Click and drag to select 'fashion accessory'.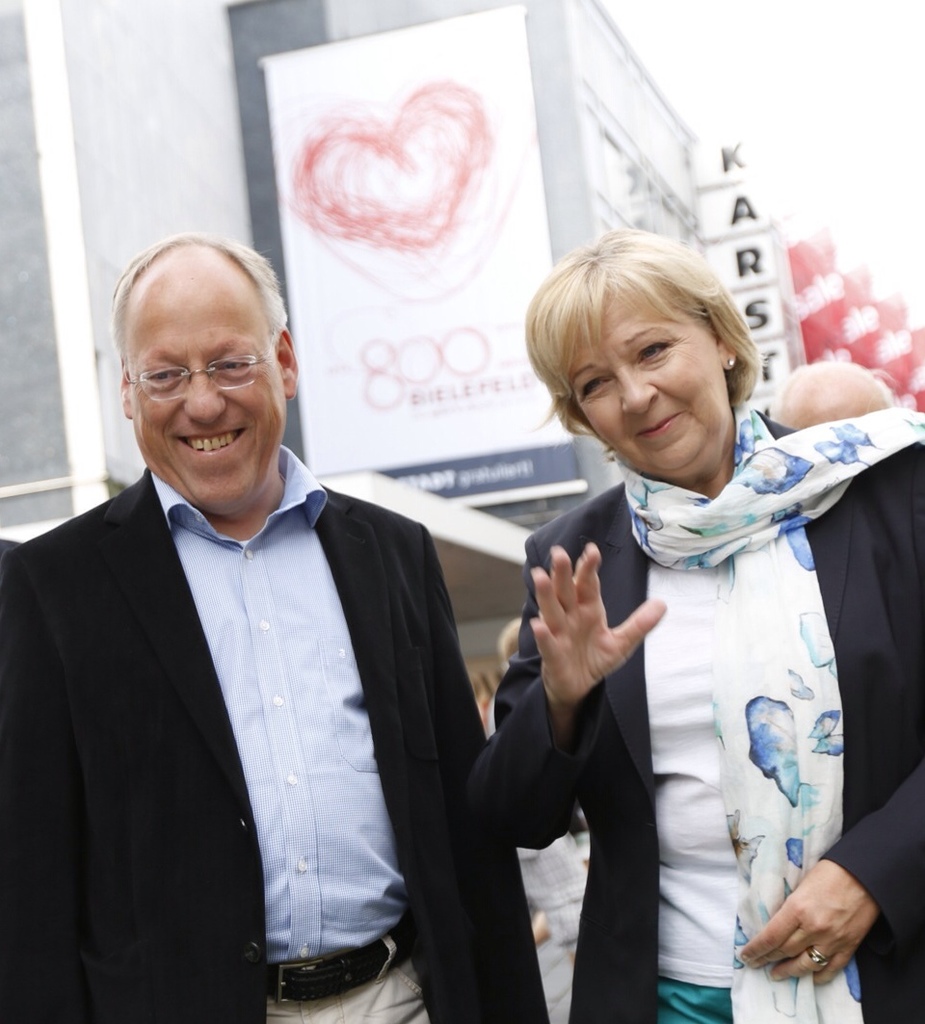
Selection: <box>604,399,924,1022</box>.
